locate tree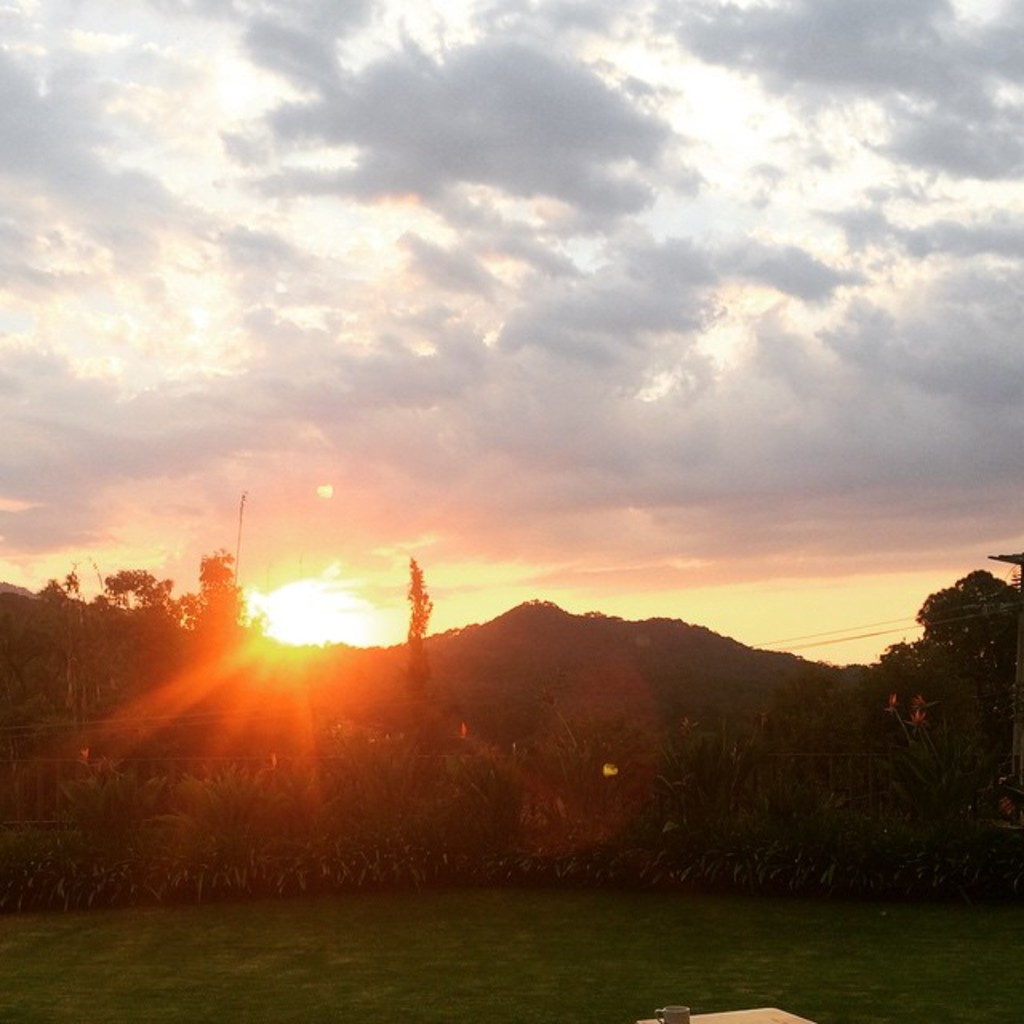
(917, 562, 1022, 814)
